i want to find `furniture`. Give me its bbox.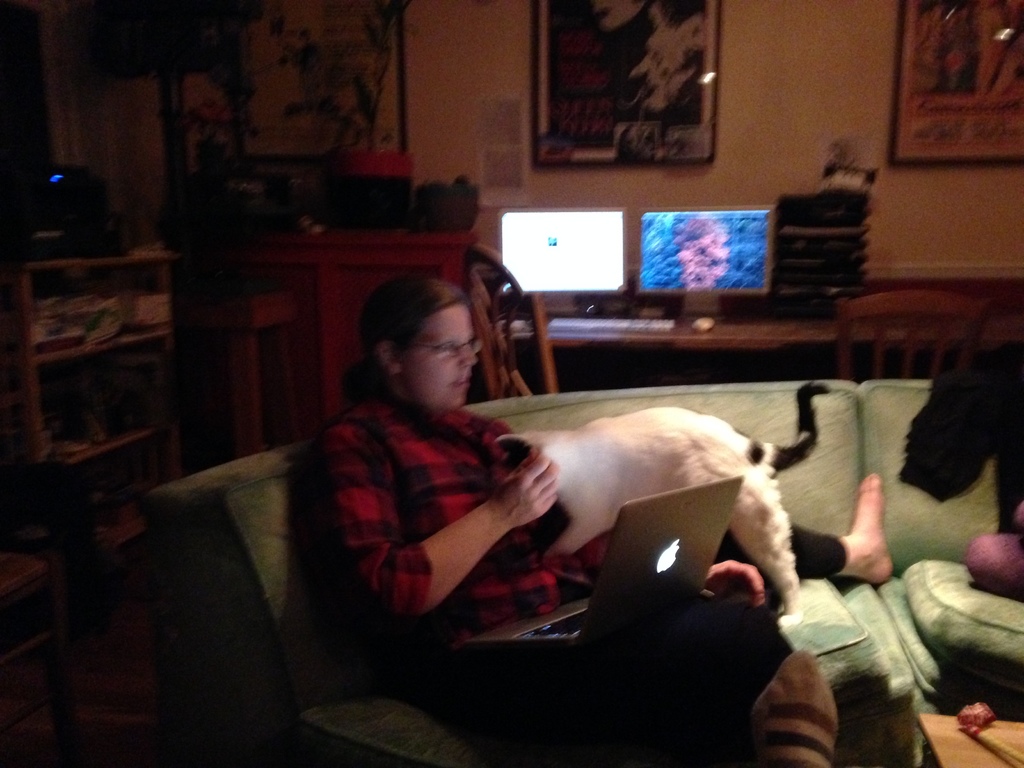
{"x1": 0, "y1": 249, "x2": 173, "y2": 487}.
